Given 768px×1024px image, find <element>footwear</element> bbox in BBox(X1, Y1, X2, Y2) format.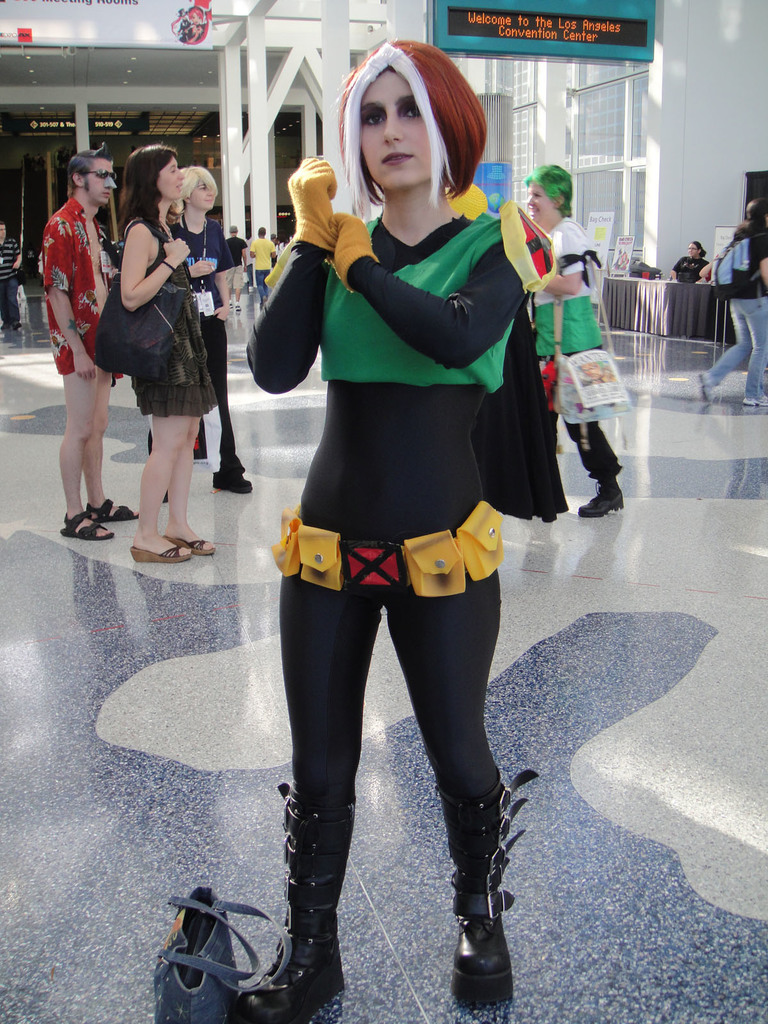
BBox(163, 532, 217, 555).
